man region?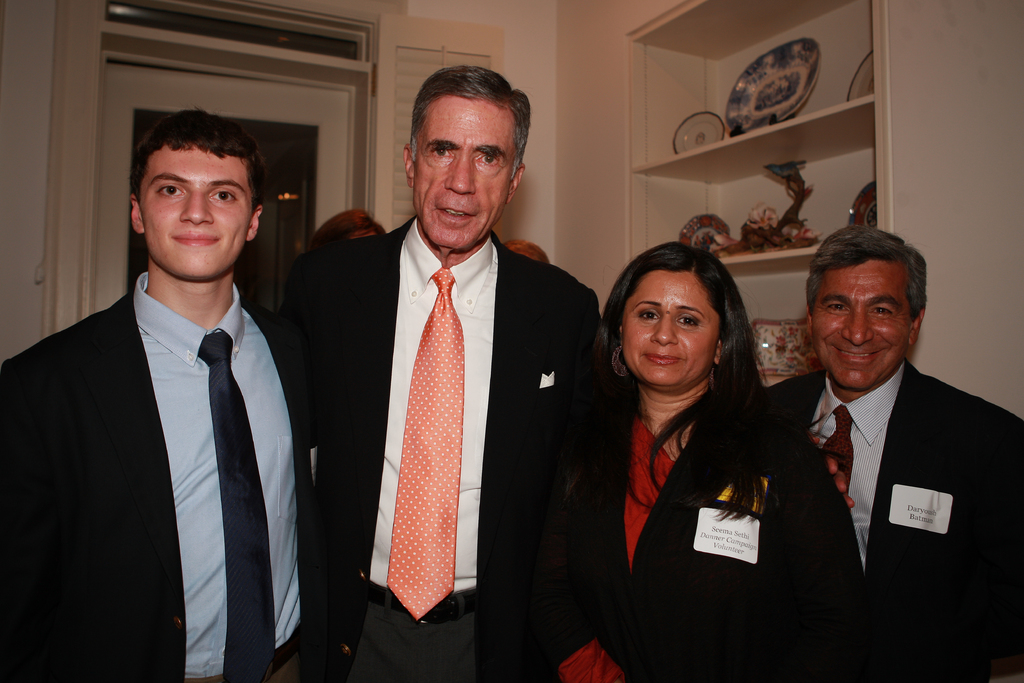
[x1=274, y1=67, x2=856, y2=682]
